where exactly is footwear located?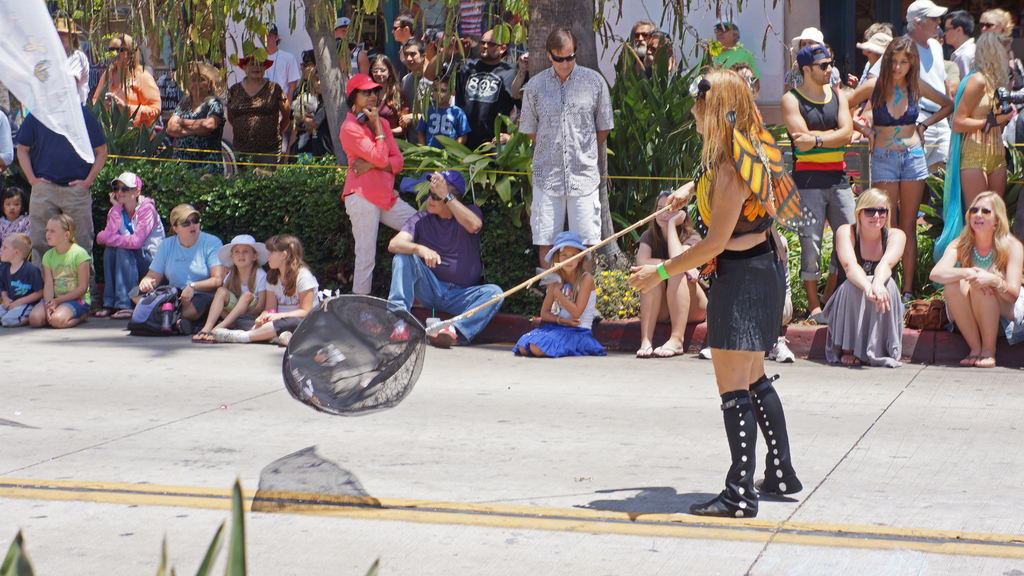
Its bounding box is (193, 330, 210, 344).
